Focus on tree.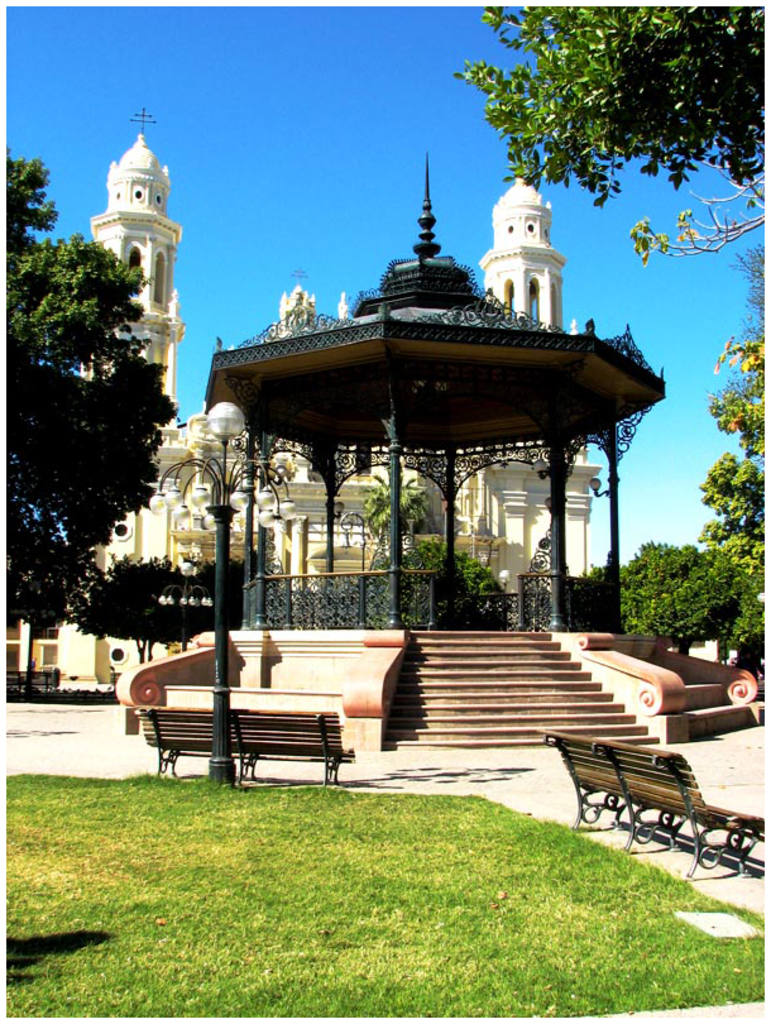
Focused at 446 0 770 262.
